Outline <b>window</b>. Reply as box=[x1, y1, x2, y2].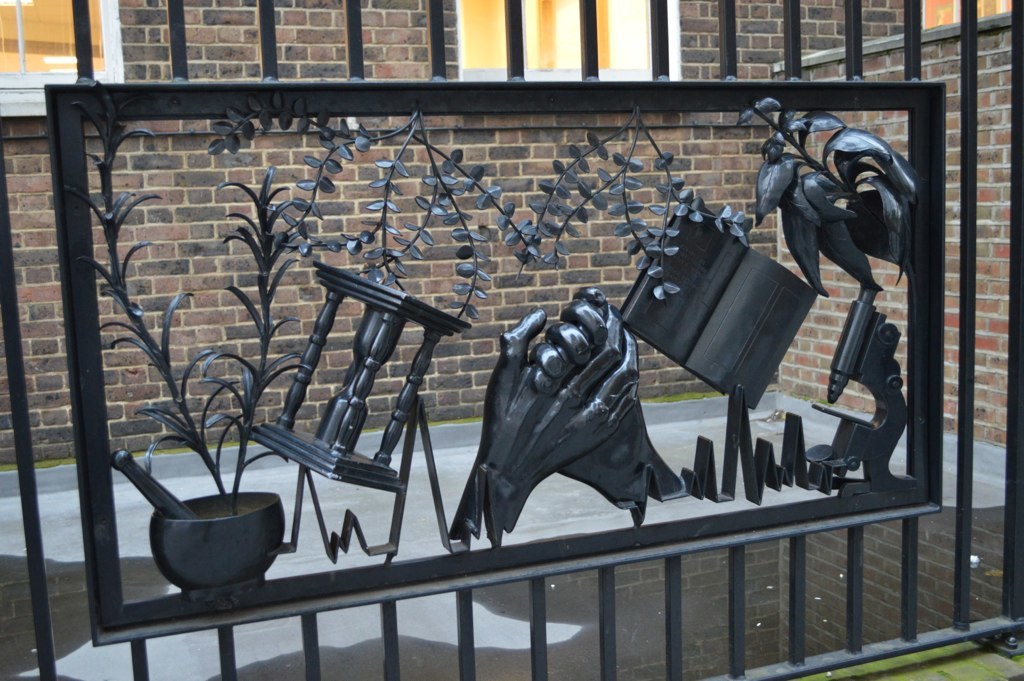
box=[454, 0, 680, 79].
